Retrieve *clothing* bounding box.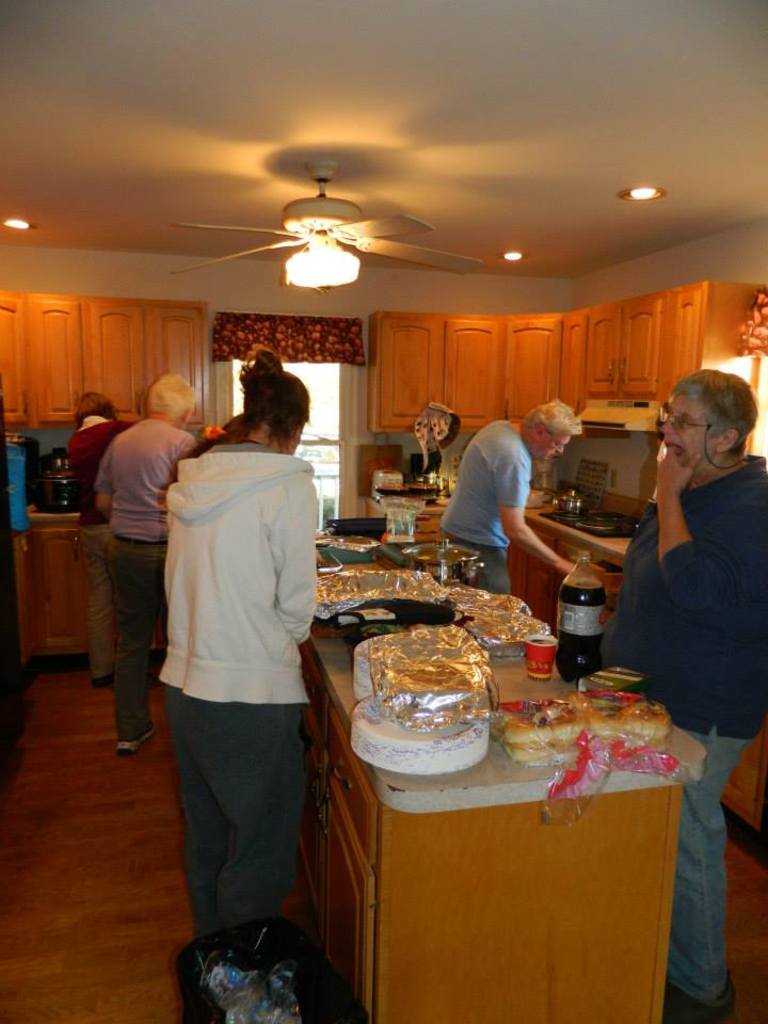
Bounding box: 242/370/311/423.
